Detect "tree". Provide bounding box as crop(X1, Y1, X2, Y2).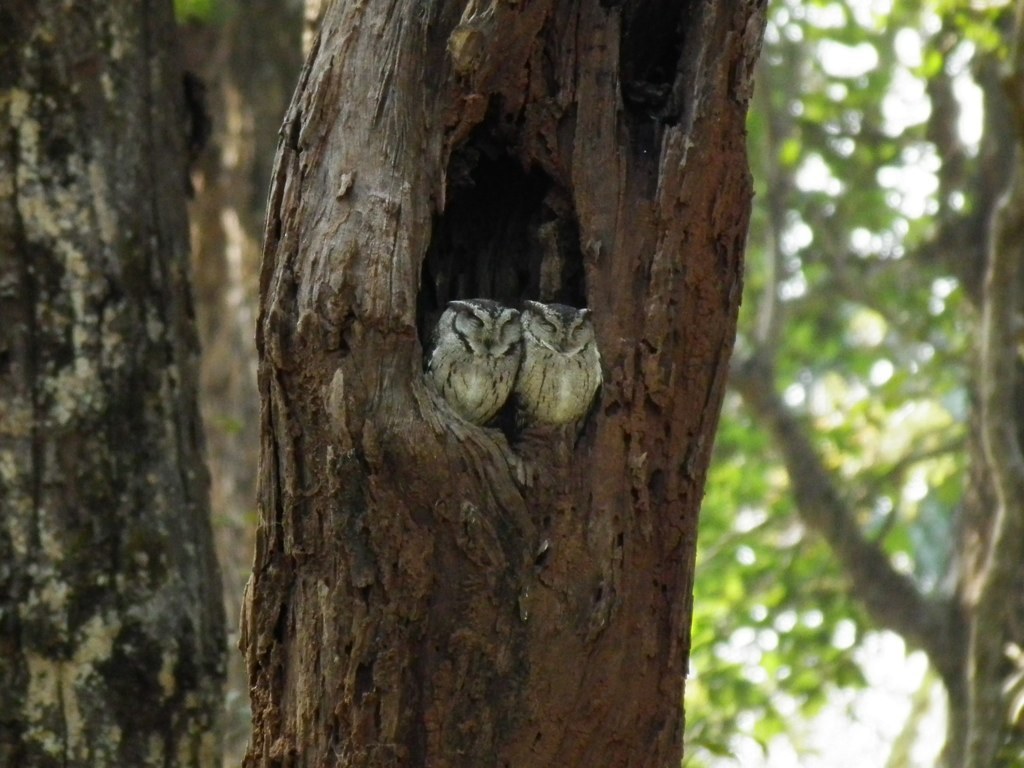
crop(253, 0, 767, 767).
